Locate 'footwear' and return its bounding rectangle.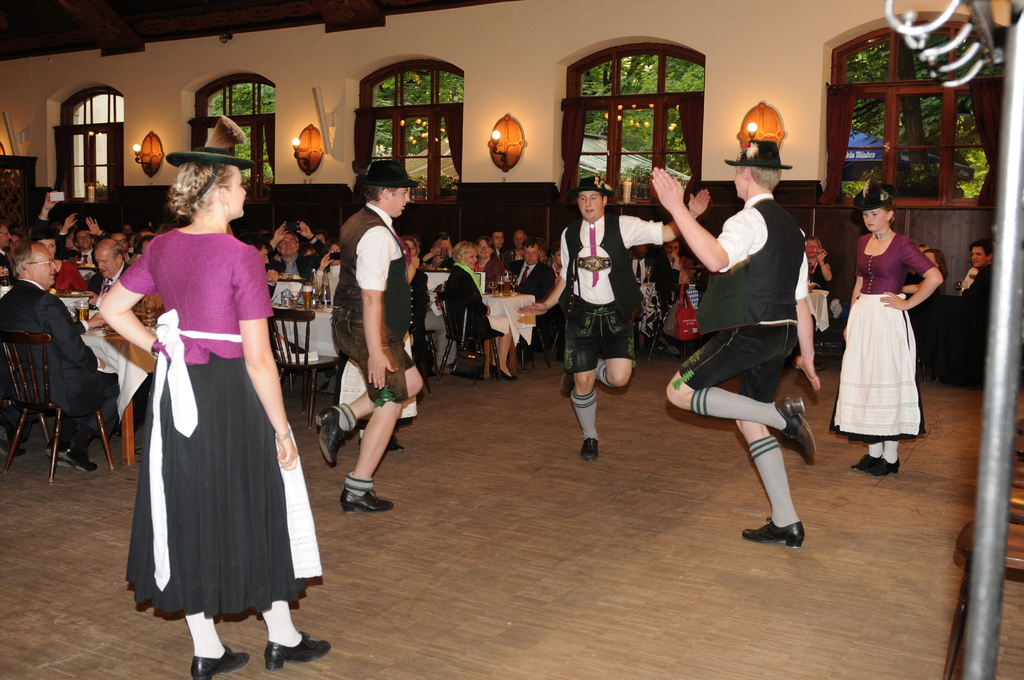
bbox(492, 361, 517, 381).
